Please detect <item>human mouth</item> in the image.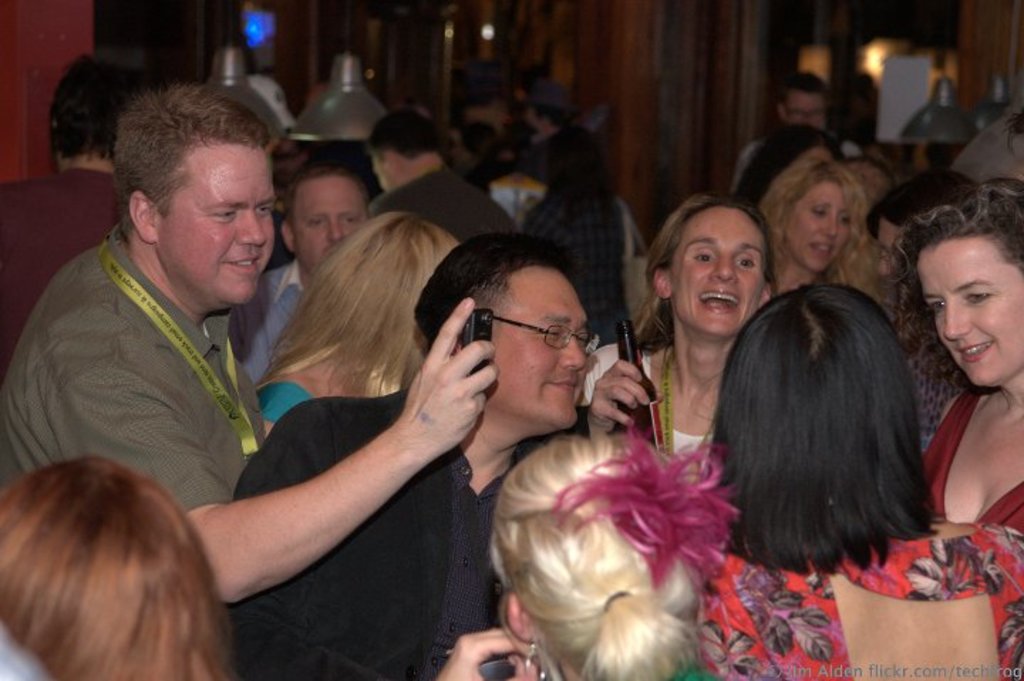
(x1=220, y1=250, x2=262, y2=276).
